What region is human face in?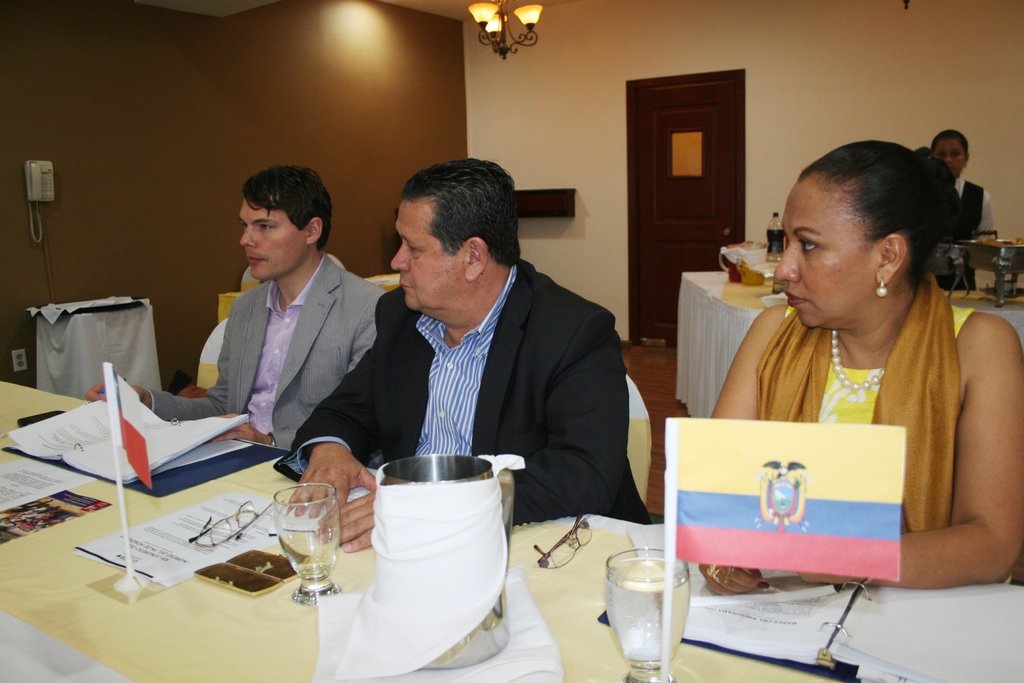
bbox=(936, 136, 966, 180).
